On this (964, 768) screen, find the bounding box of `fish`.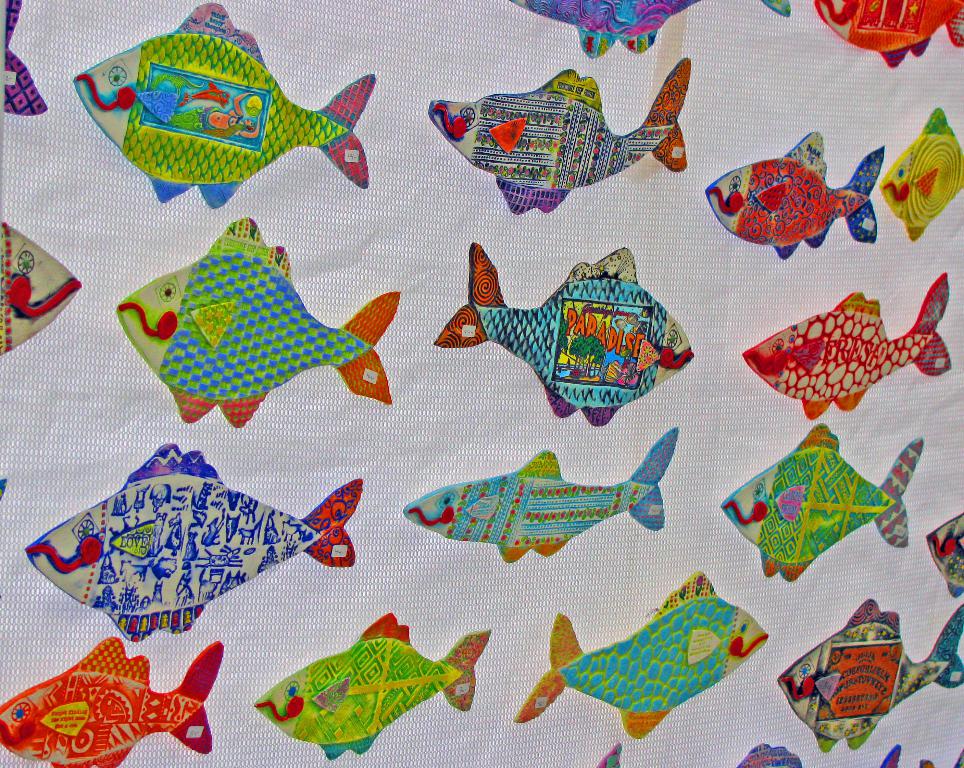
Bounding box: bbox(425, 55, 690, 220).
